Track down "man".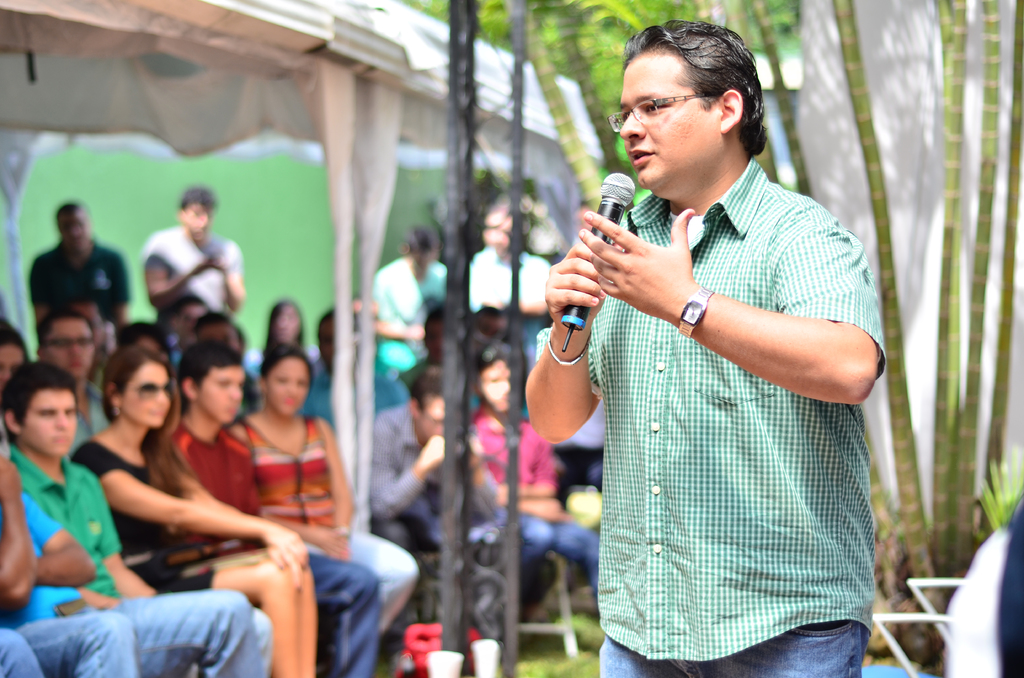
Tracked to x1=510 y1=14 x2=886 y2=665.
